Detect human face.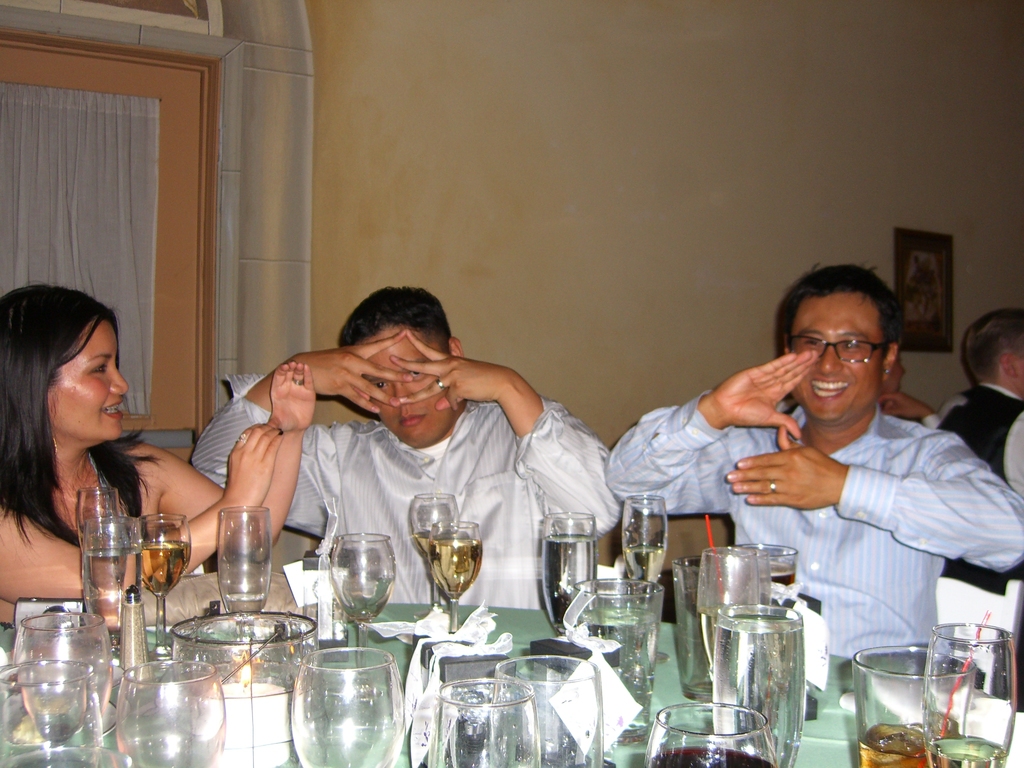
Detected at pyautogui.locateOnScreen(47, 315, 126, 436).
